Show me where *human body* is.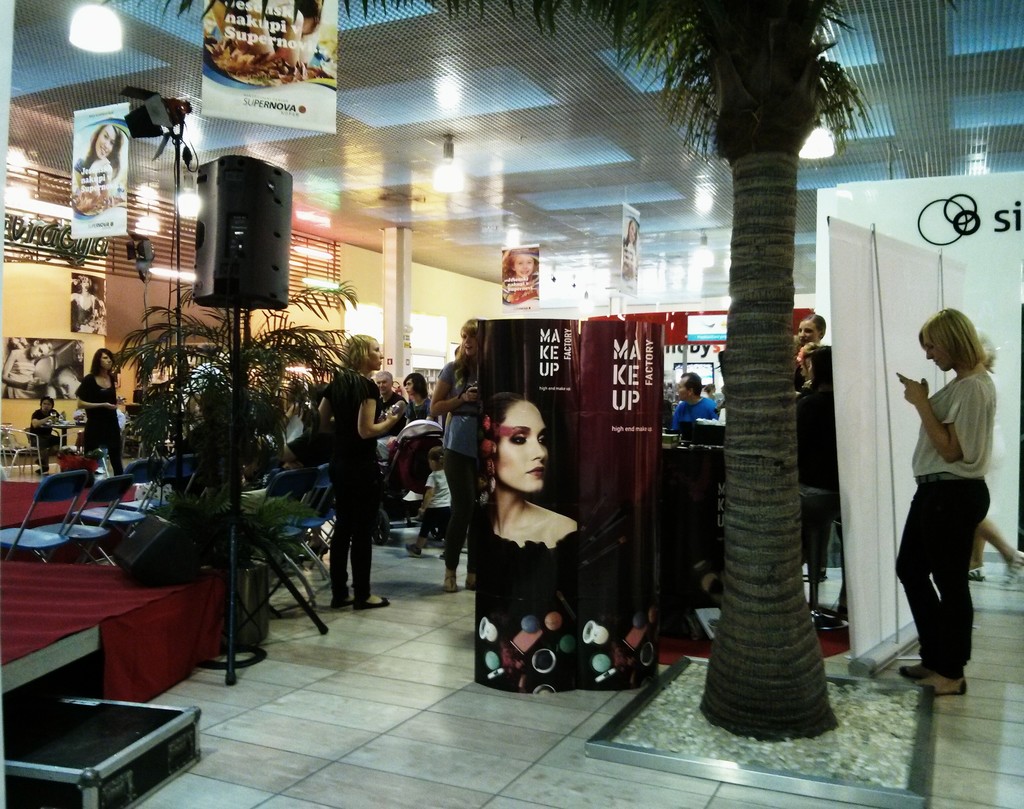
*human body* is at (25, 390, 71, 457).
